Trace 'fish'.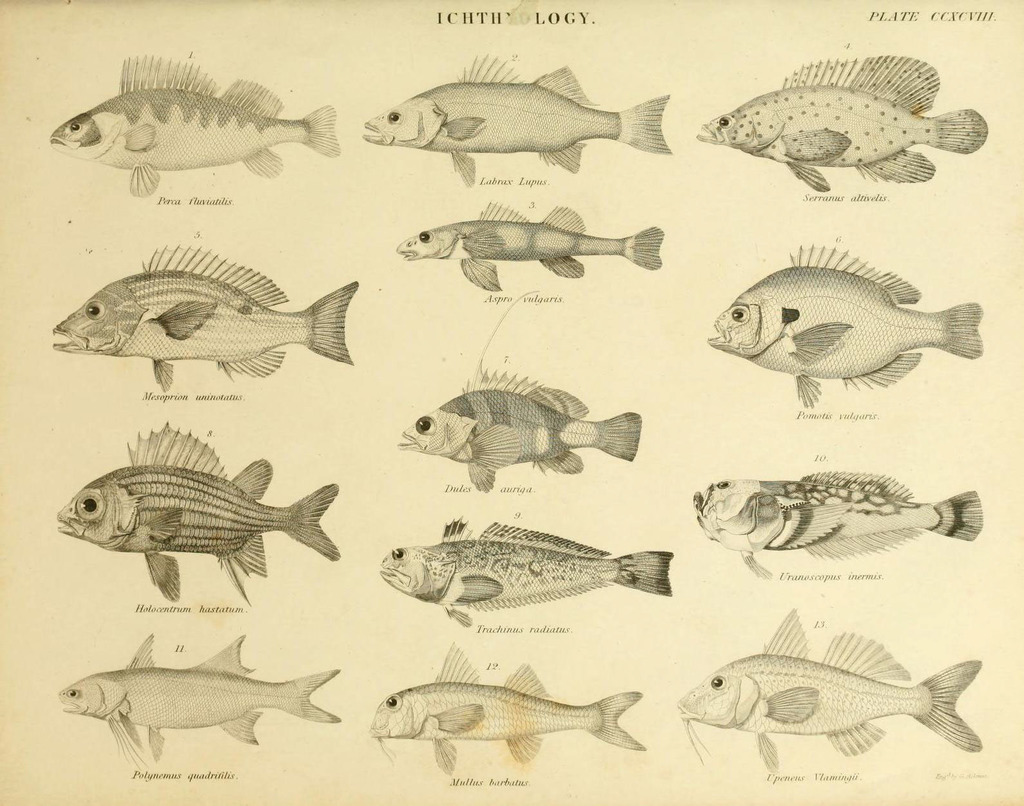
Traced to bbox=(376, 512, 675, 630).
